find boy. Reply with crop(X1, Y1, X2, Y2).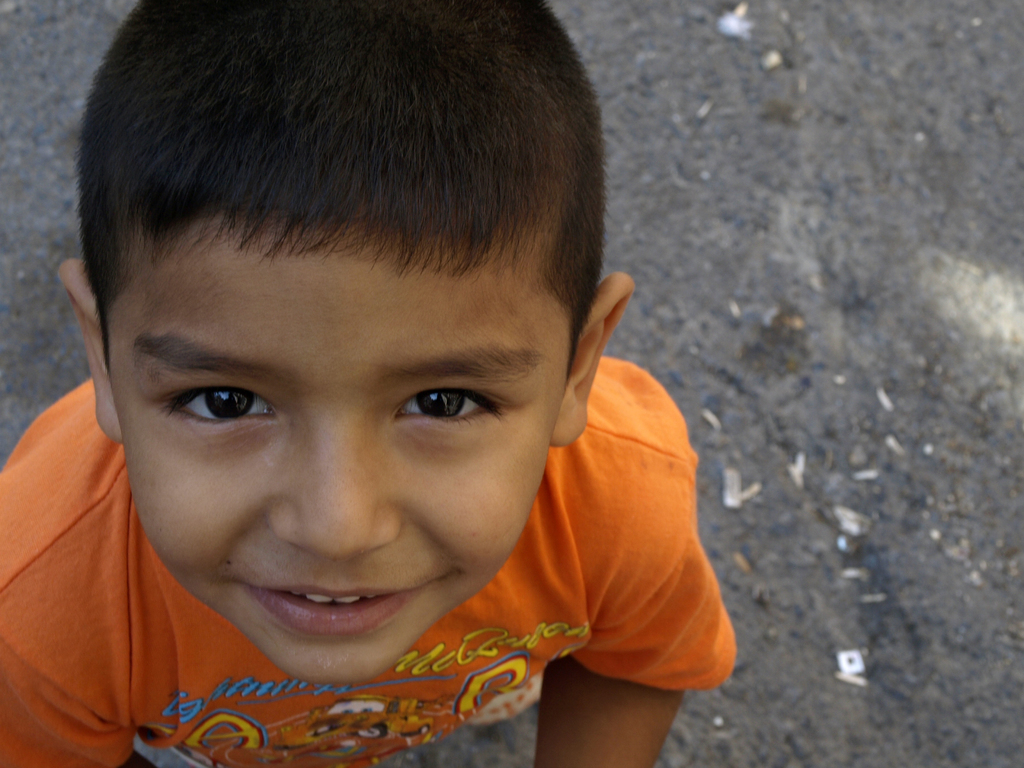
crop(0, 0, 741, 767).
